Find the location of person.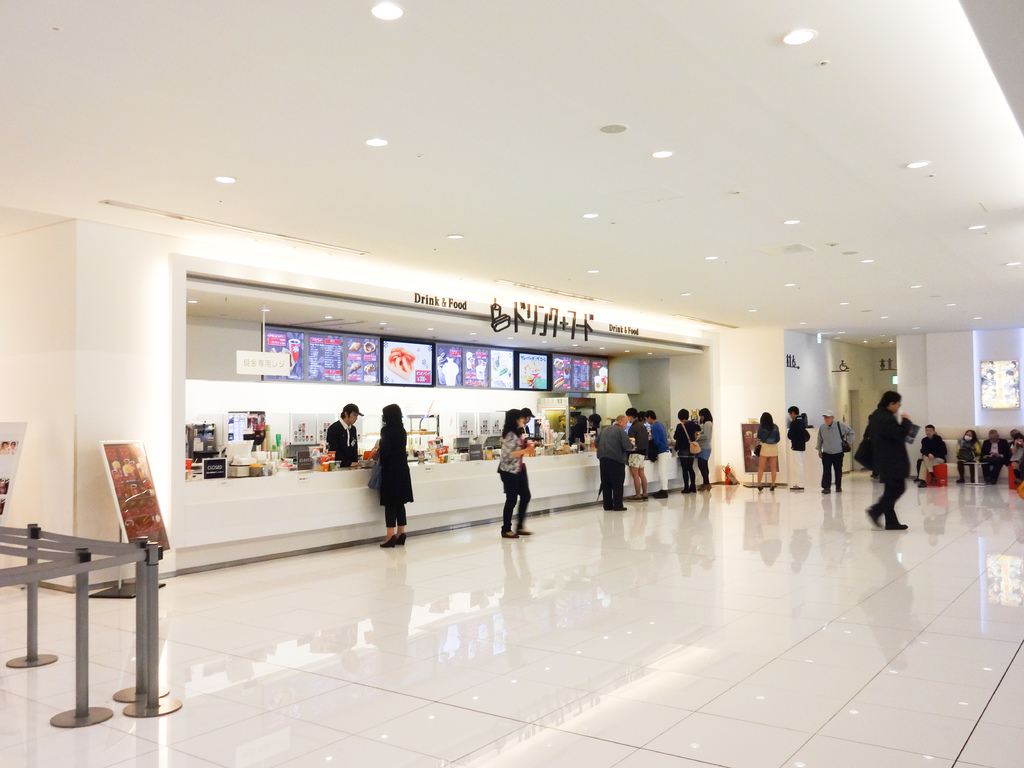
Location: (left=956, top=428, right=985, bottom=479).
